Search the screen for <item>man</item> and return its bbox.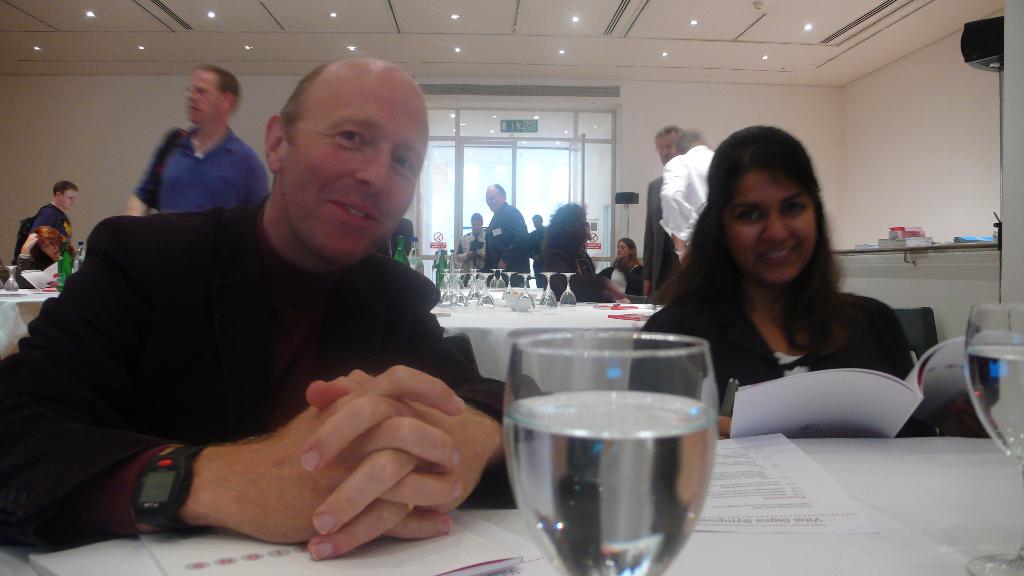
Found: [643,125,683,297].
